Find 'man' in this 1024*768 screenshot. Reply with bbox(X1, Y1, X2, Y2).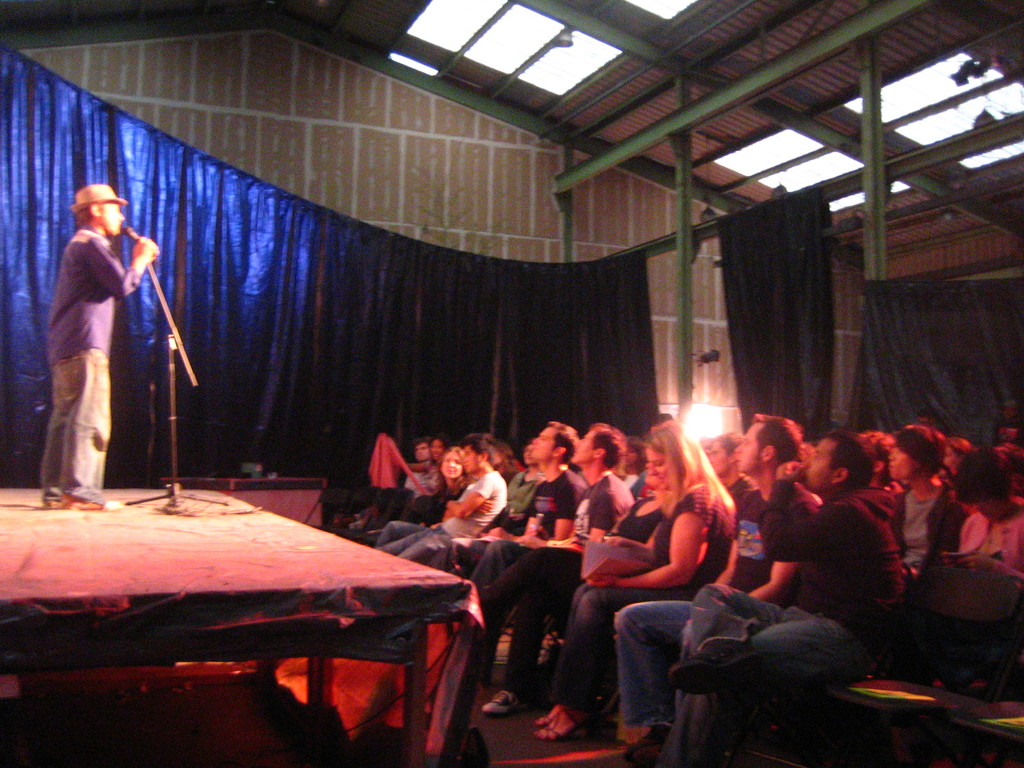
bbox(468, 417, 586, 581).
